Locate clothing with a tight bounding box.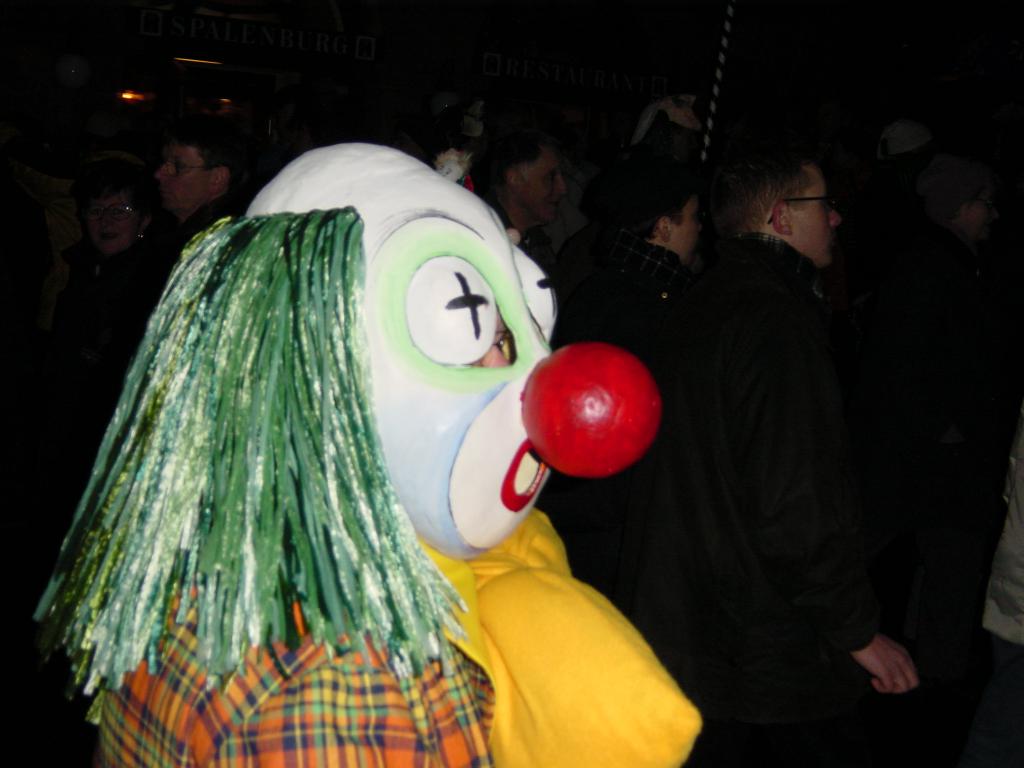
locate(889, 225, 1023, 767).
